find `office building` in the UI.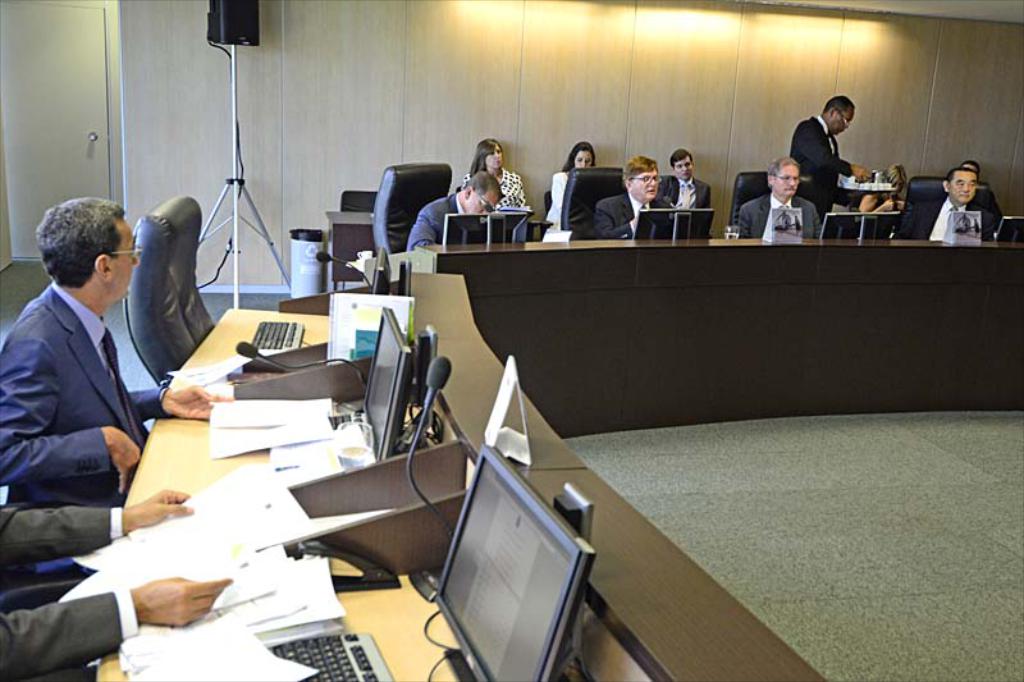
UI element at (41,0,860,674).
